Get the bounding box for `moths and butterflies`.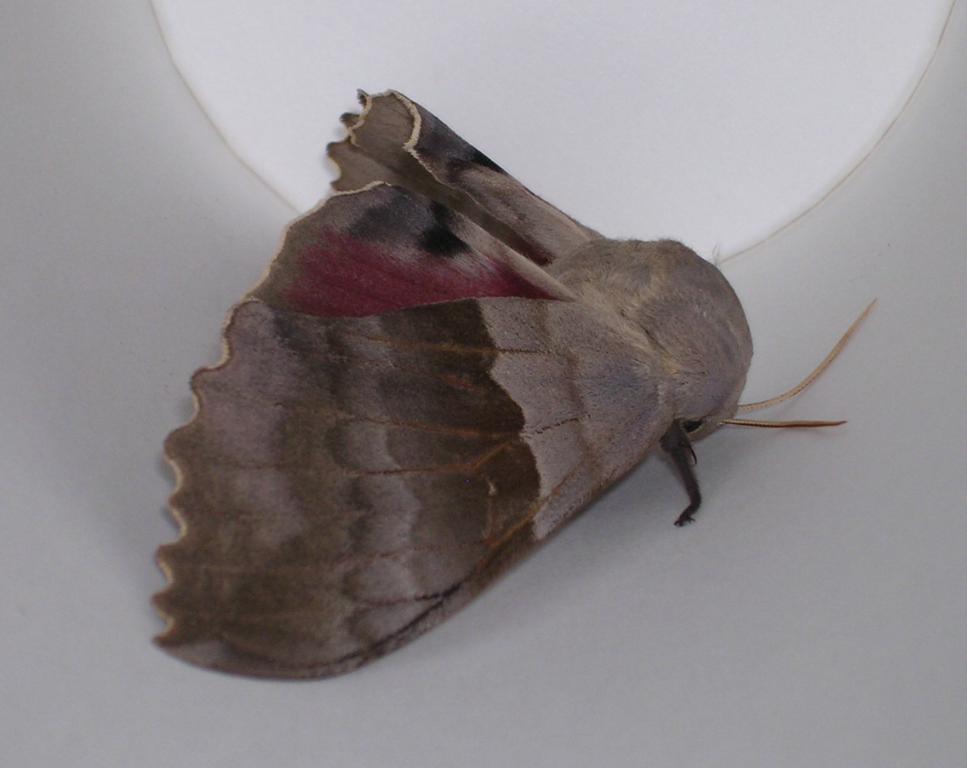
x1=152 y1=84 x2=875 y2=684.
